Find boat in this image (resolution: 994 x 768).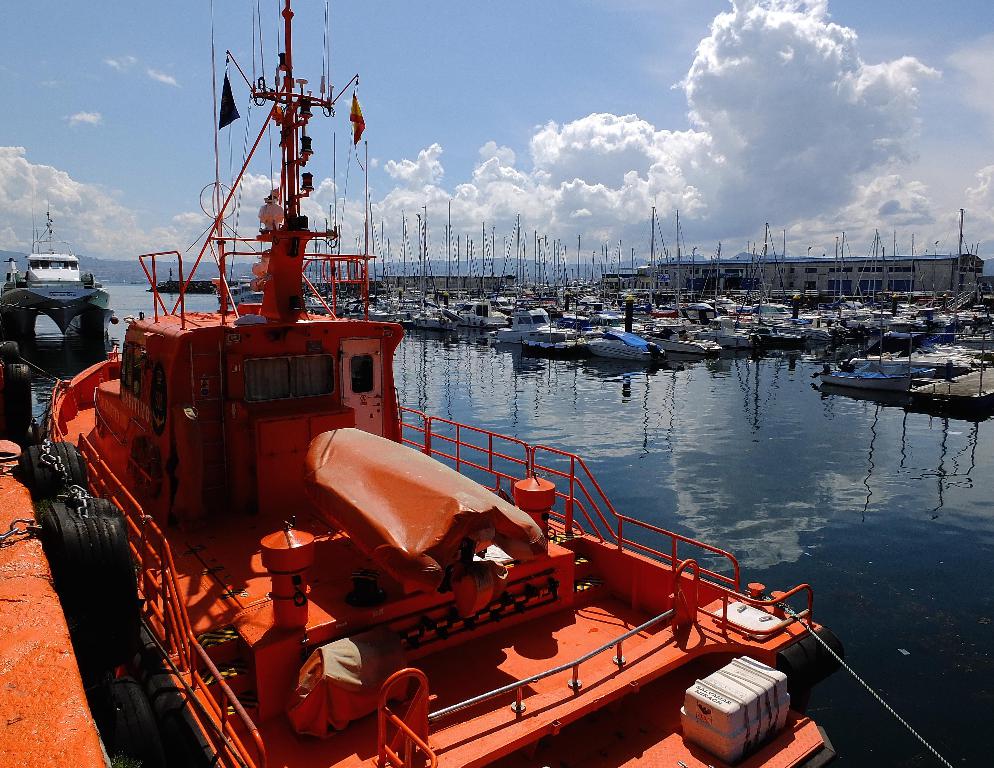
box=[35, 0, 959, 767].
